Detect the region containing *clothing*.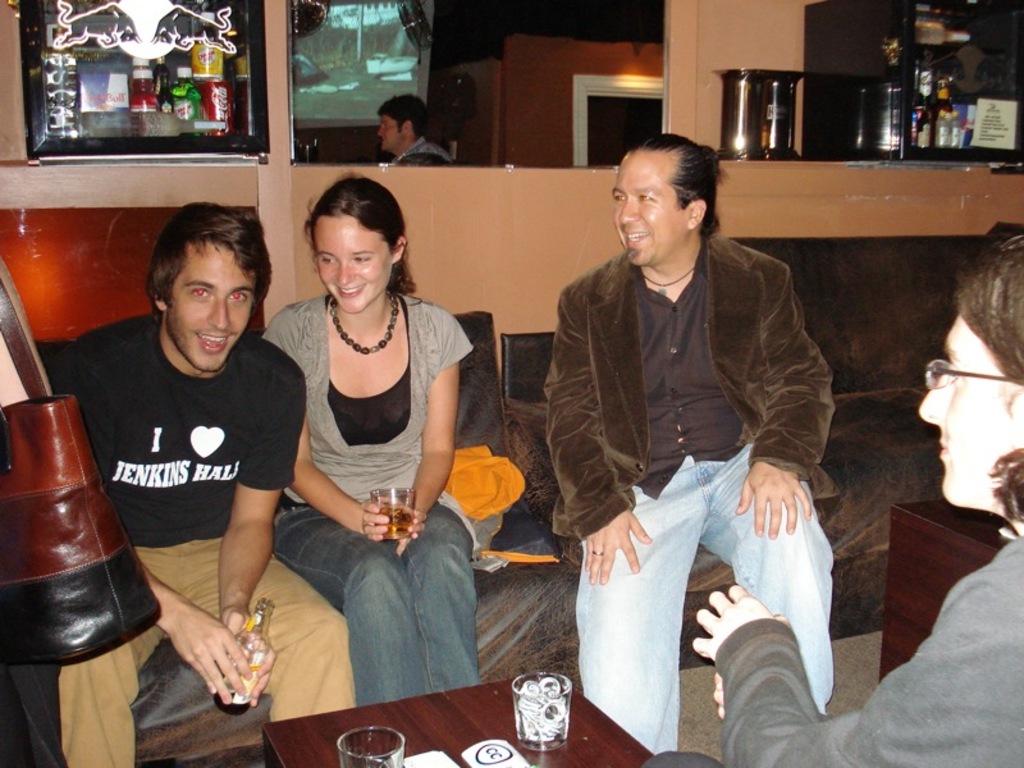
rect(45, 300, 369, 767).
